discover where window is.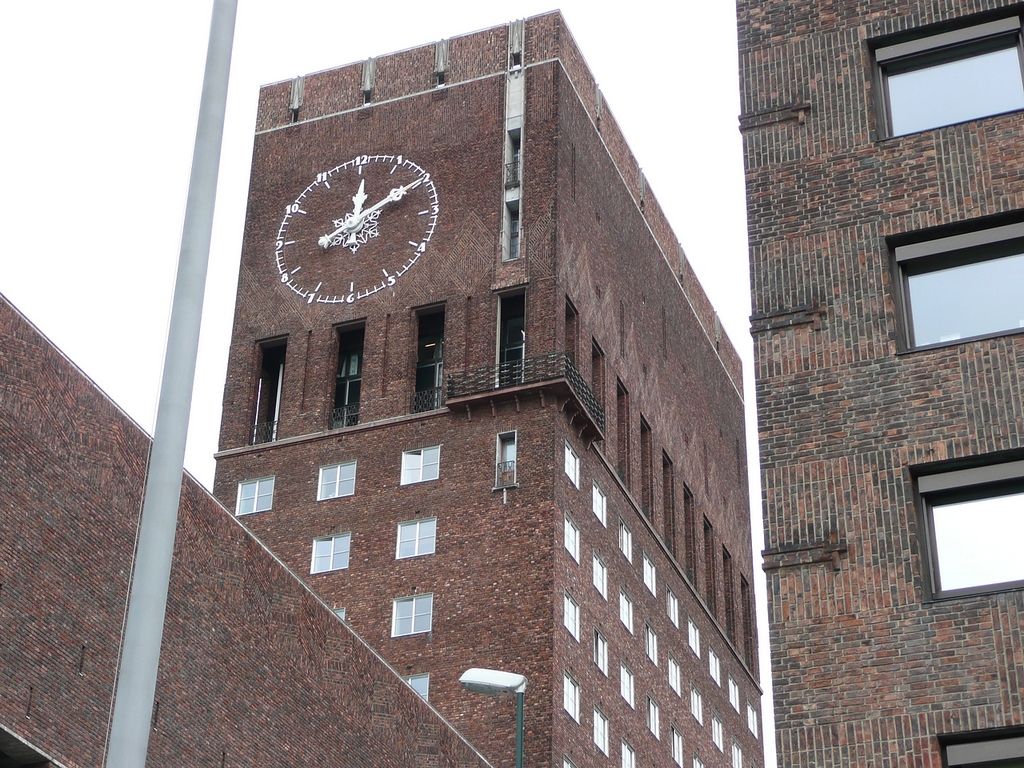
Discovered at 306/532/354/577.
